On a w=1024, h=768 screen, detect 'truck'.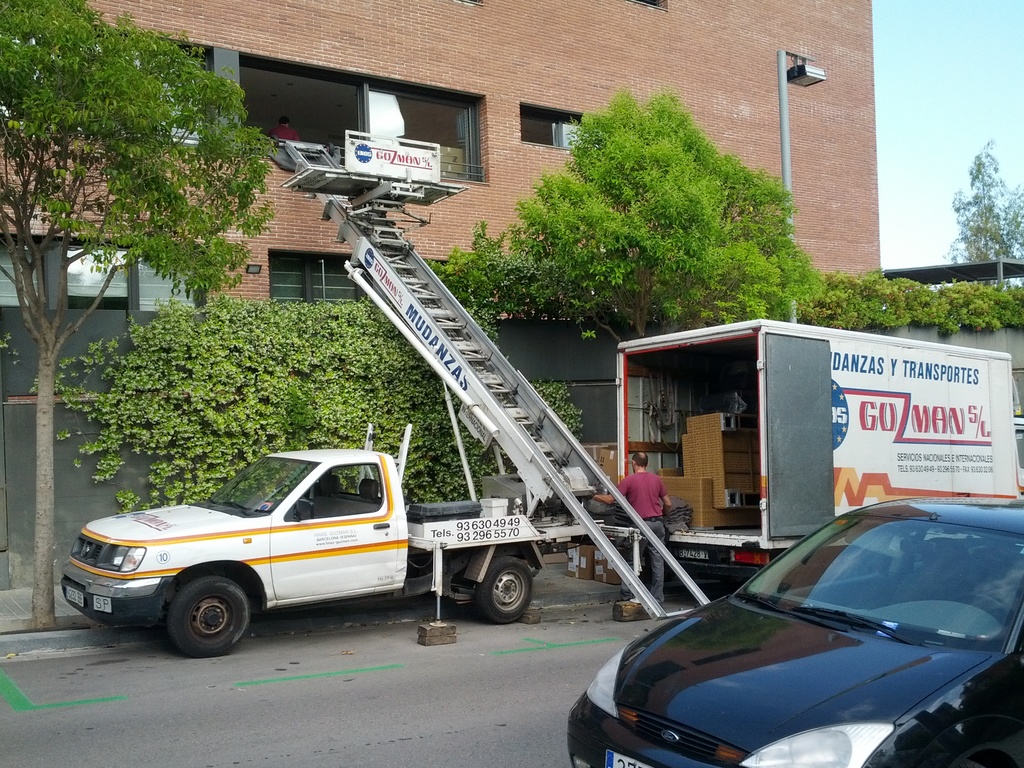
{"left": 612, "top": 321, "right": 1023, "bottom": 603}.
